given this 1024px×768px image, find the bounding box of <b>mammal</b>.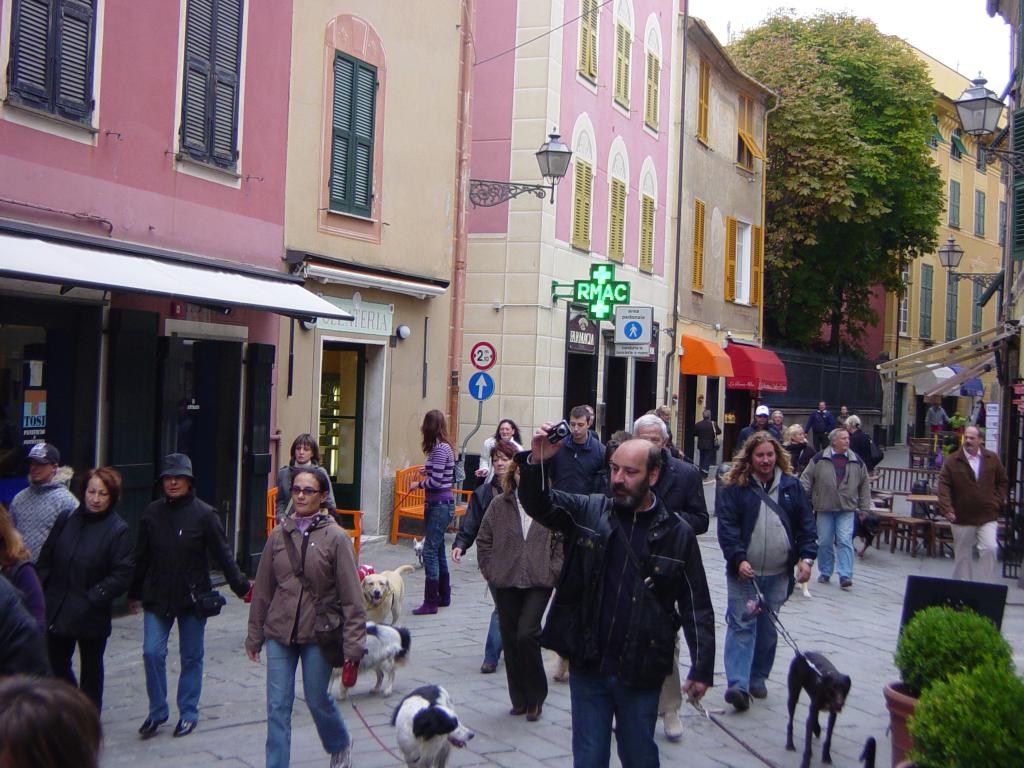
detection(714, 437, 817, 709).
